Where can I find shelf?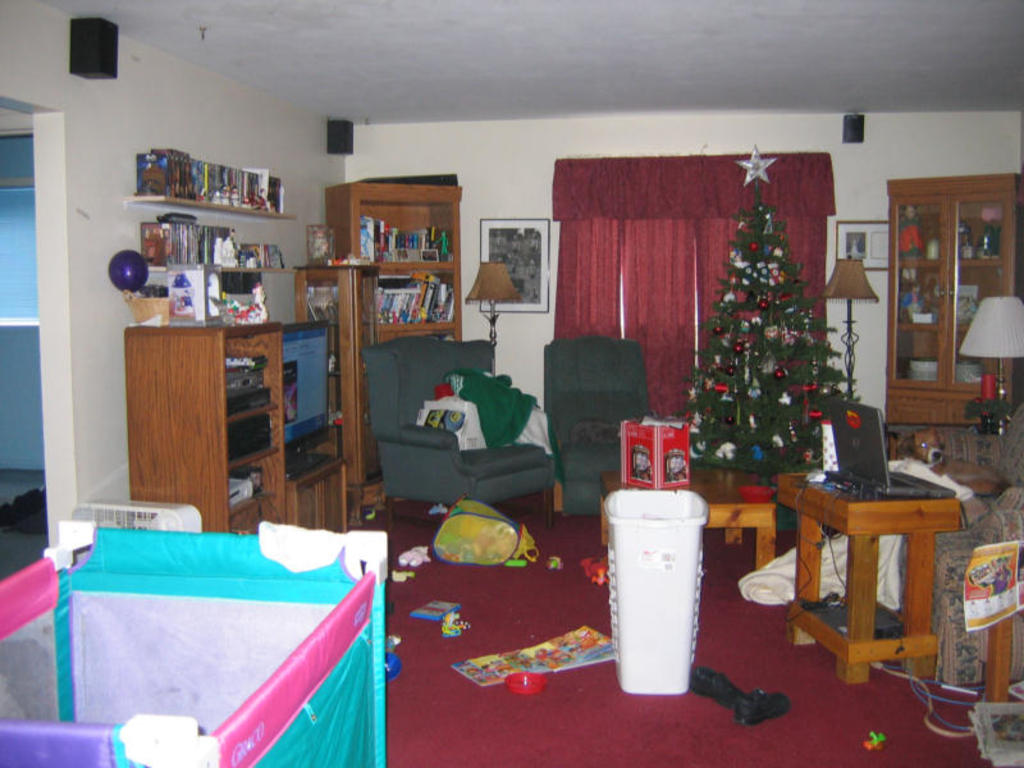
You can find it at box=[873, 173, 1023, 475].
